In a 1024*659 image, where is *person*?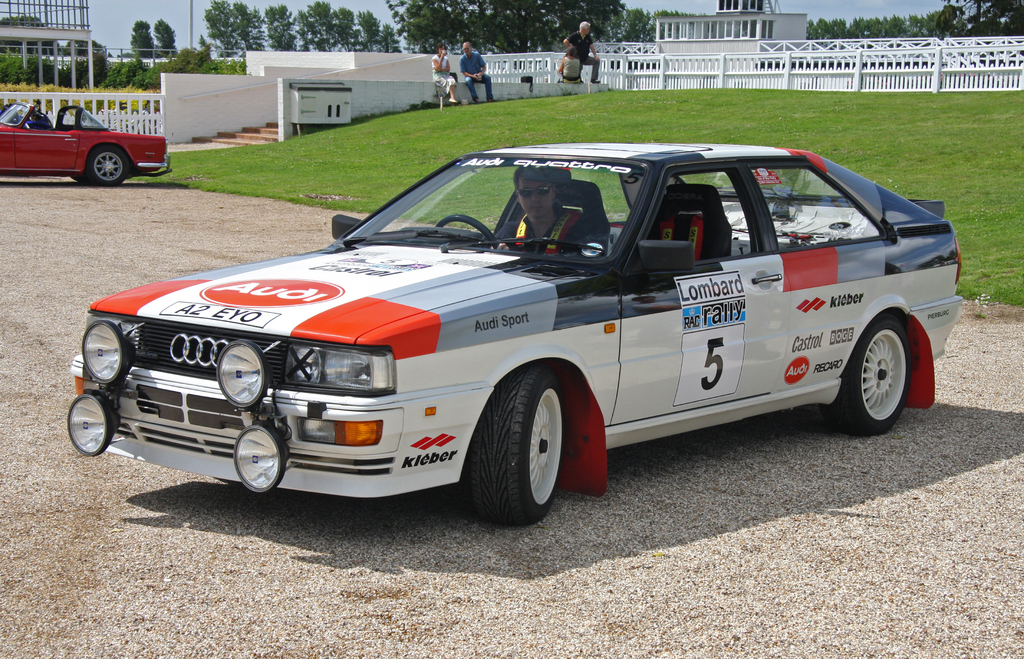
559 44 585 86.
